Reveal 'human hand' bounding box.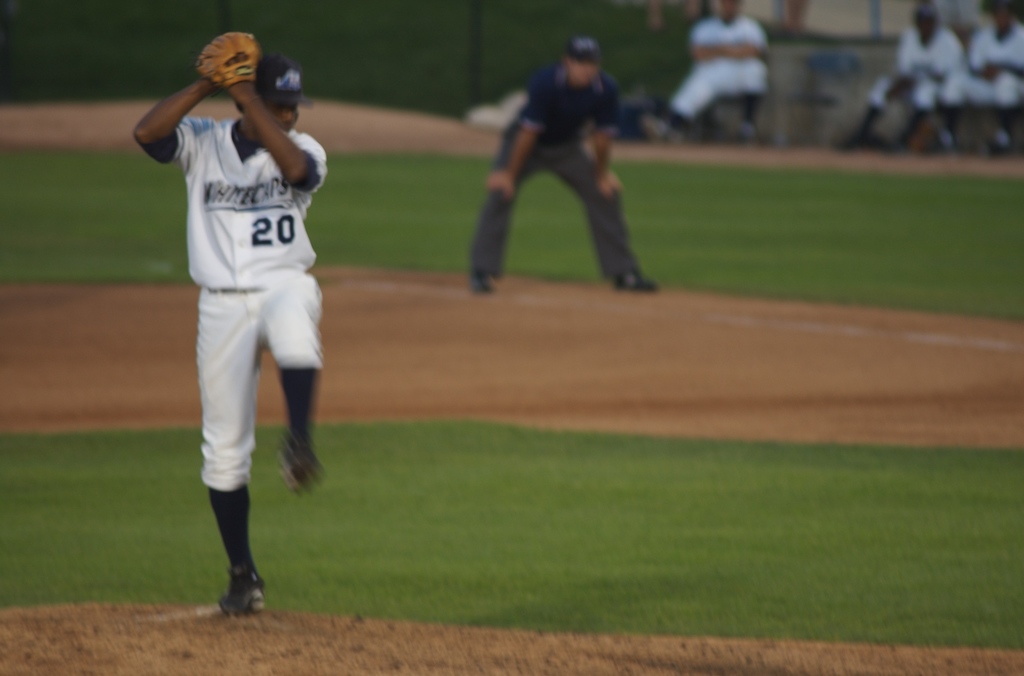
Revealed: detection(224, 52, 253, 92).
